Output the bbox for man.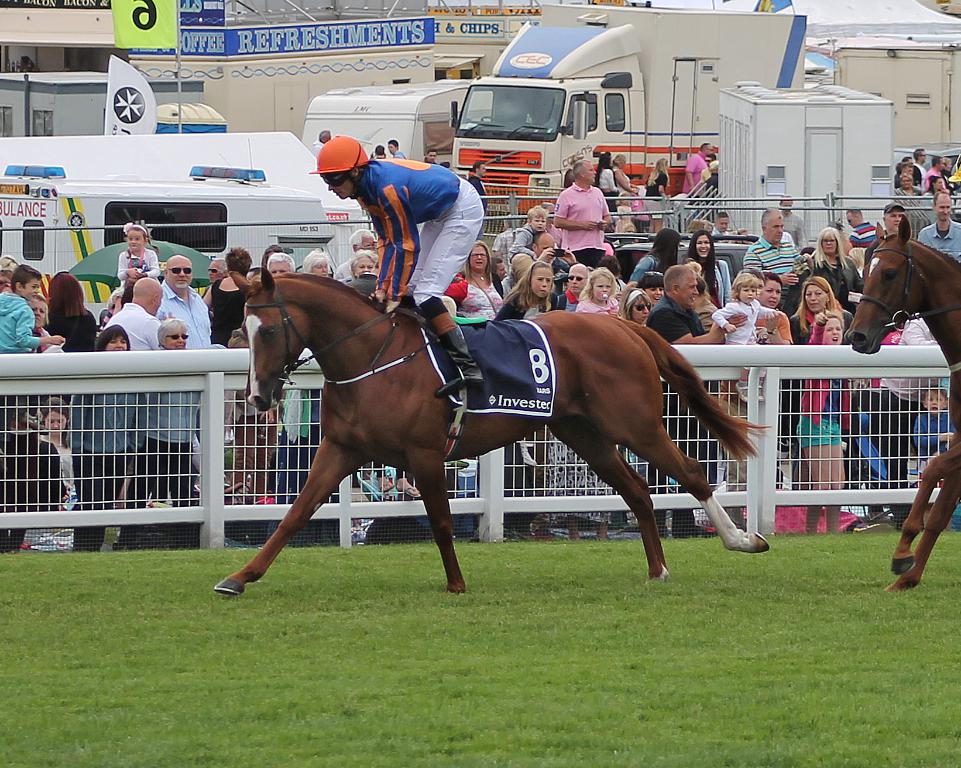
x1=156, y1=254, x2=214, y2=348.
